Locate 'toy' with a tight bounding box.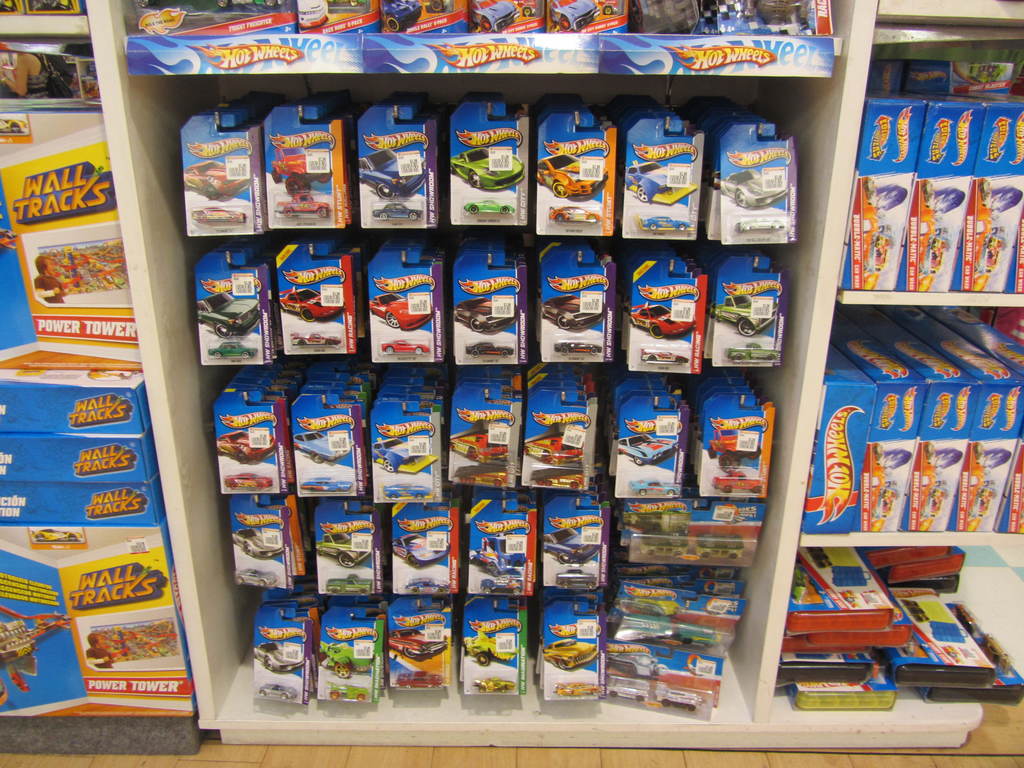
(273,191,332,223).
